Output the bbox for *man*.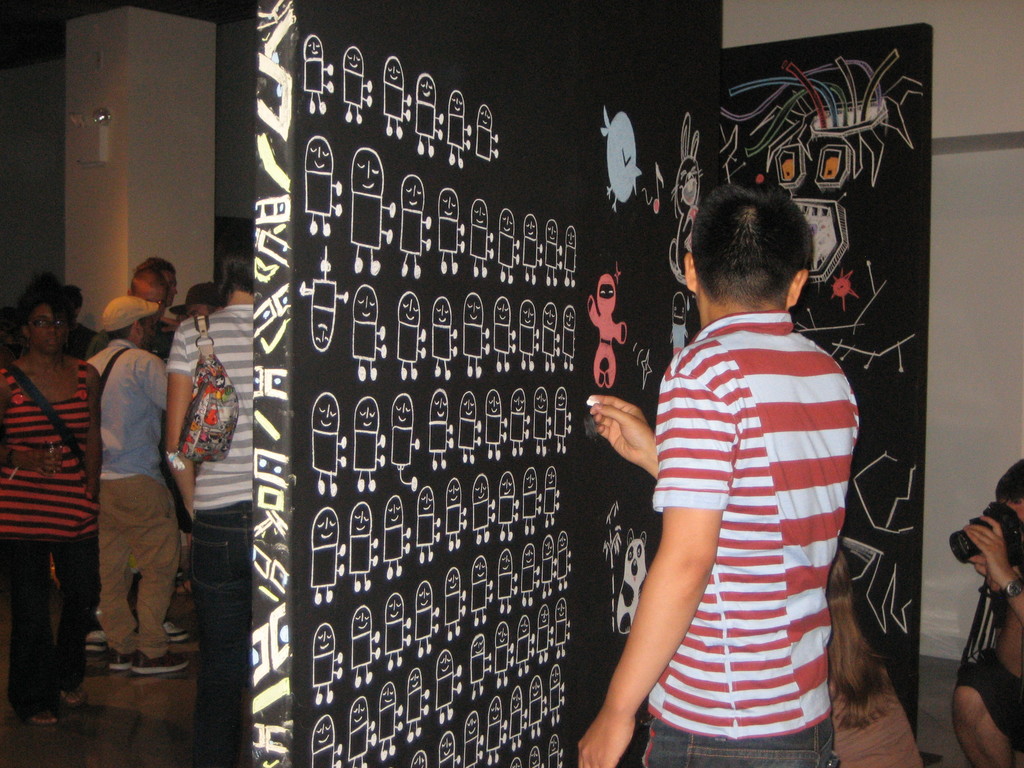
75 264 182 651.
